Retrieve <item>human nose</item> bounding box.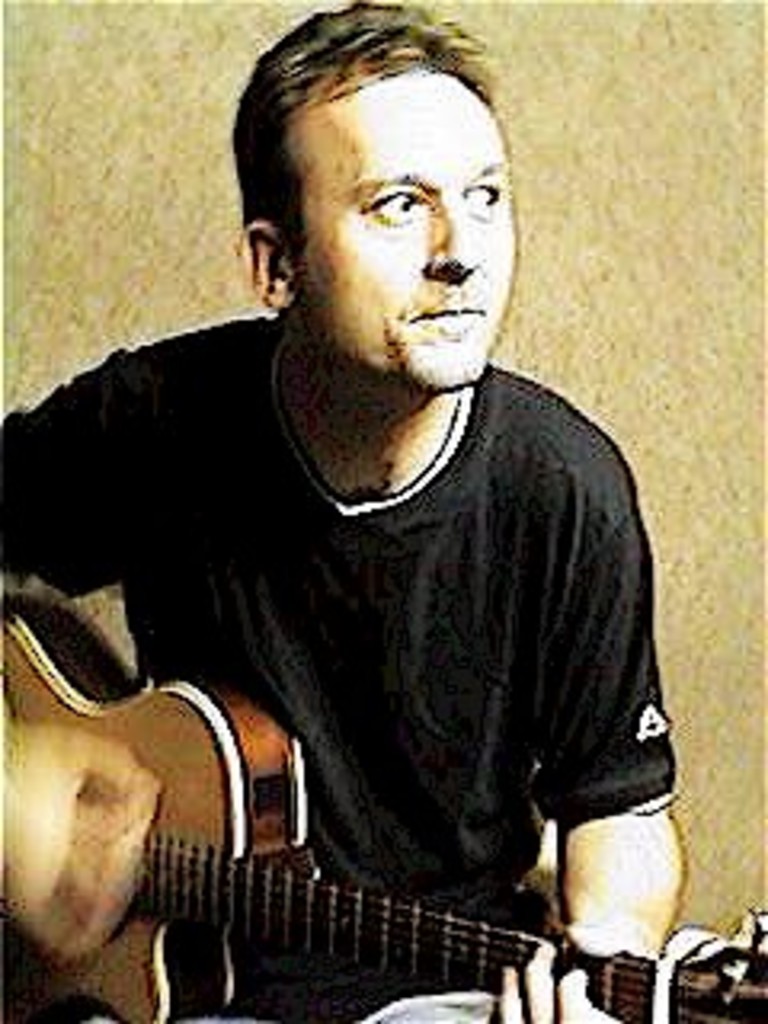
Bounding box: <bbox>426, 208, 483, 278</bbox>.
